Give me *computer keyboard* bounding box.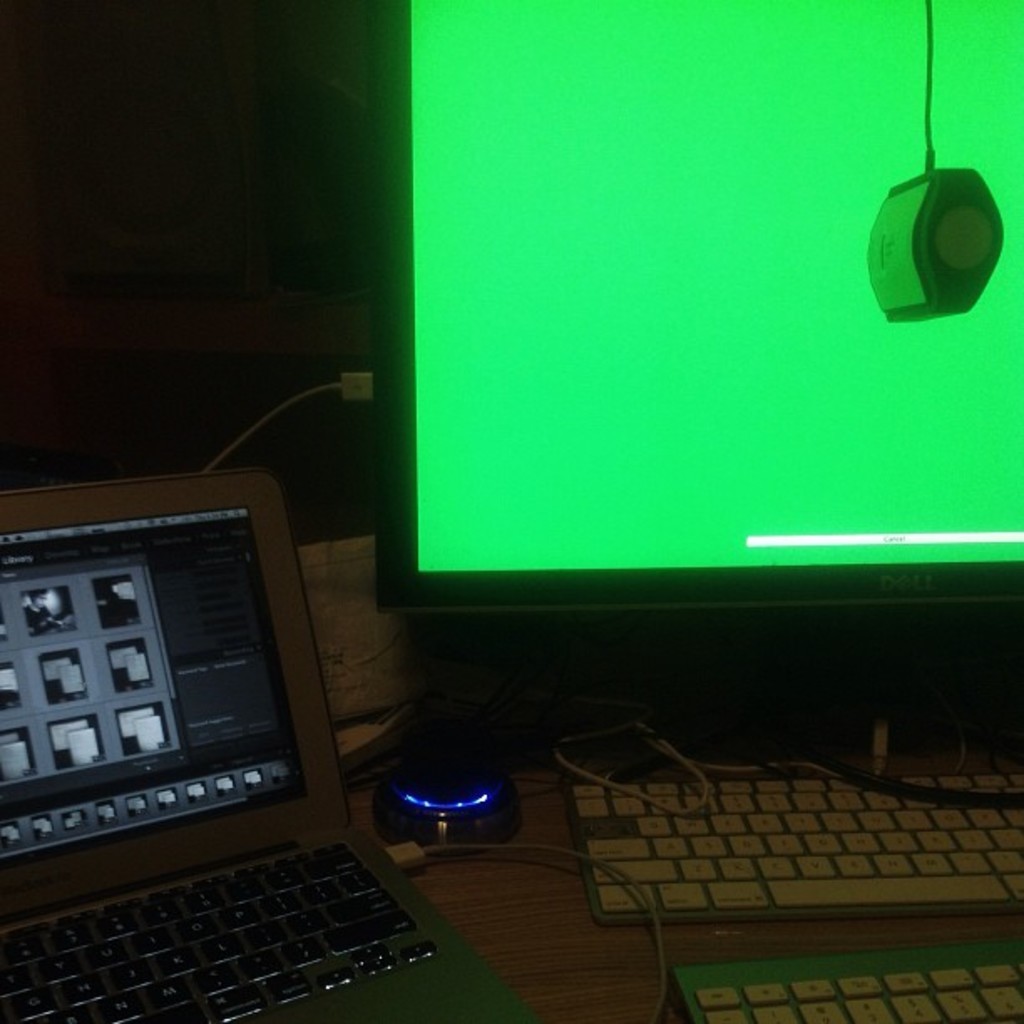
left=0, top=837, right=453, bottom=1022.
